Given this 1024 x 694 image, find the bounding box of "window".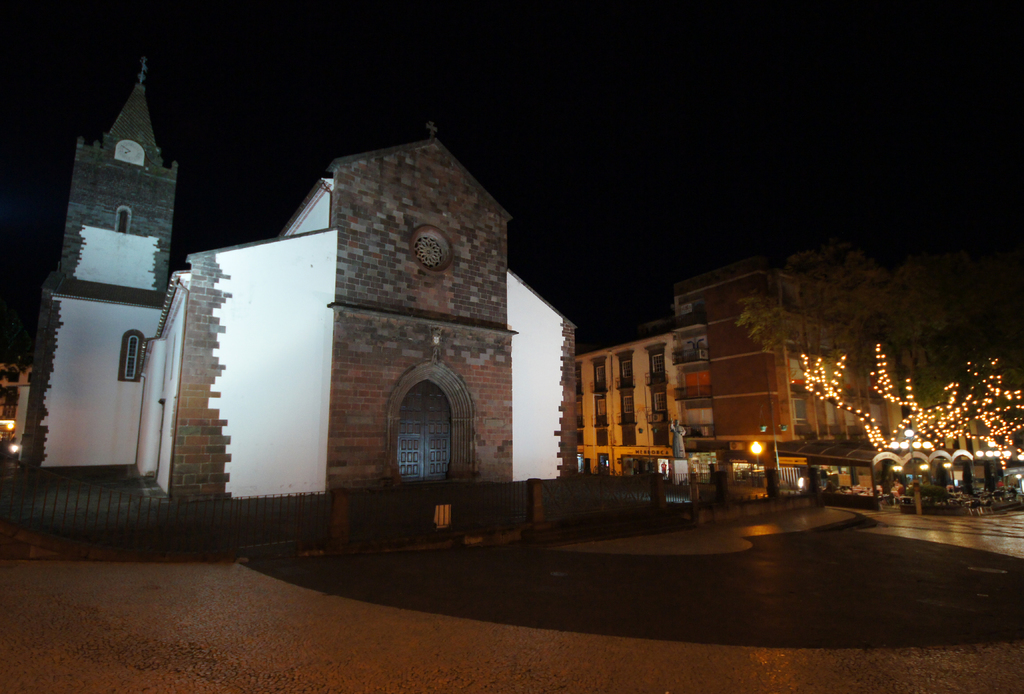
BBox(621, 359, 632, 379).
